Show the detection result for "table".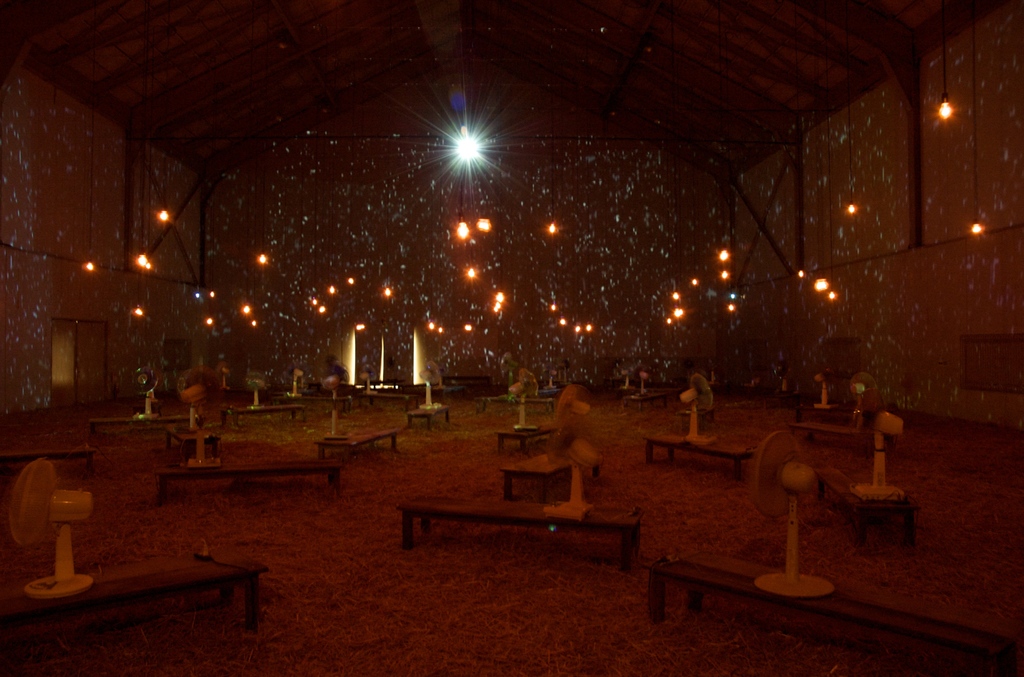
(316, 427, 403, 467).
